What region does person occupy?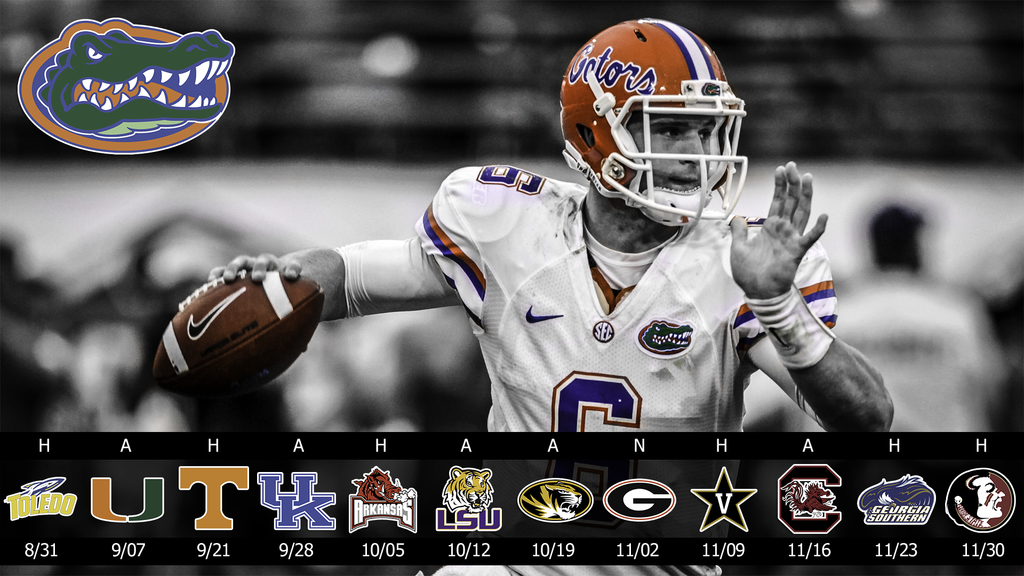
<bbox>792, 196, 1006, 429</bbox>.
